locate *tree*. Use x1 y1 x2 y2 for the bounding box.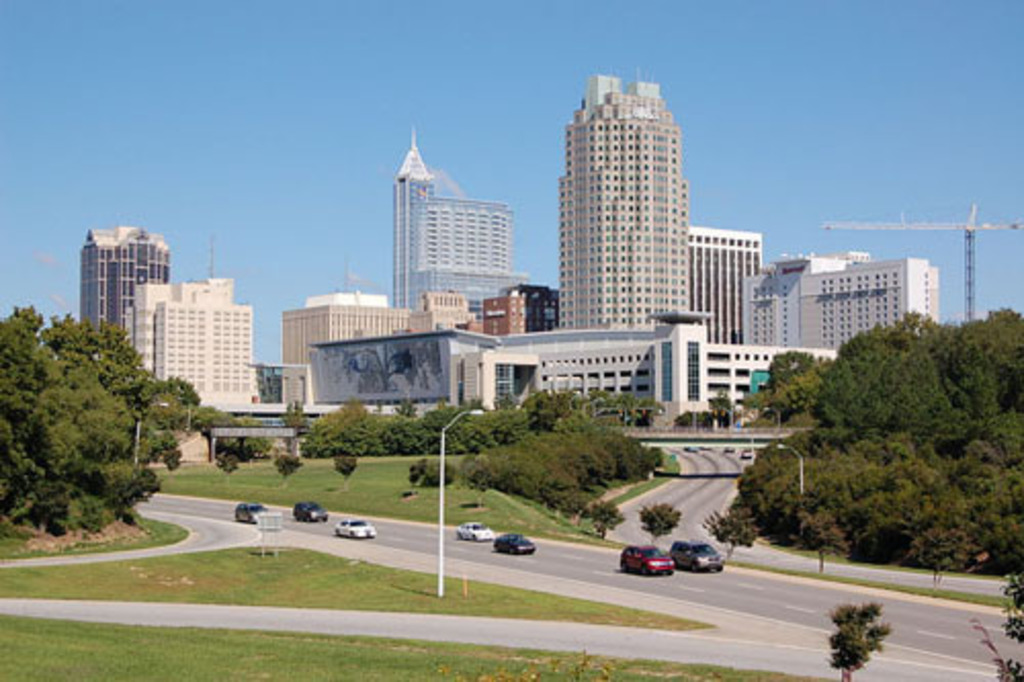
16 297 168 530.
